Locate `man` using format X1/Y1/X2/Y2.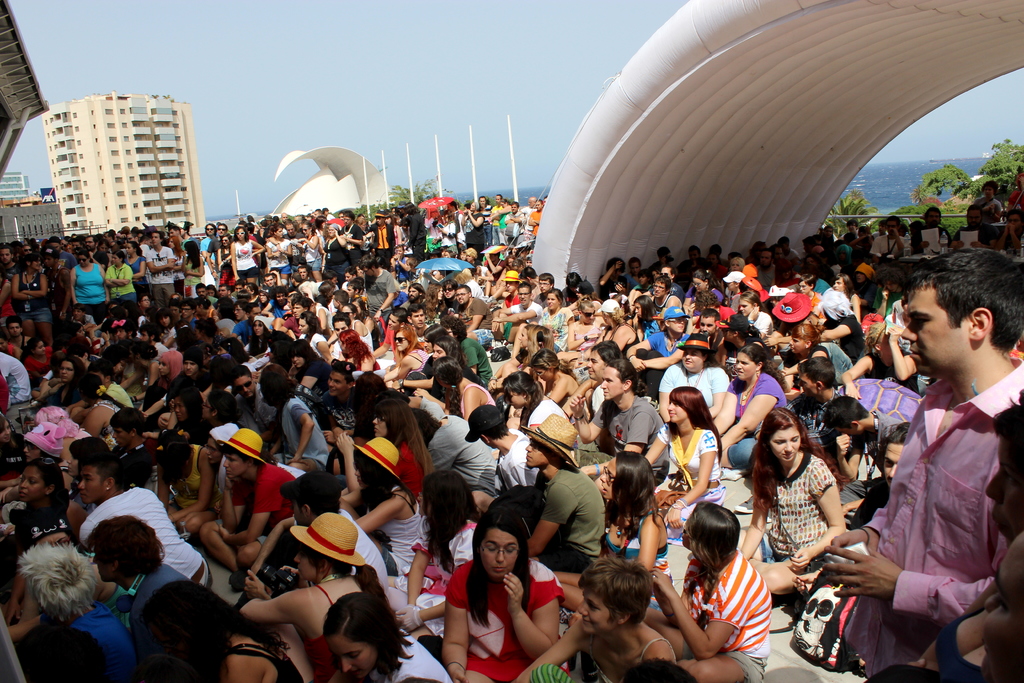
203/219/225/282.
